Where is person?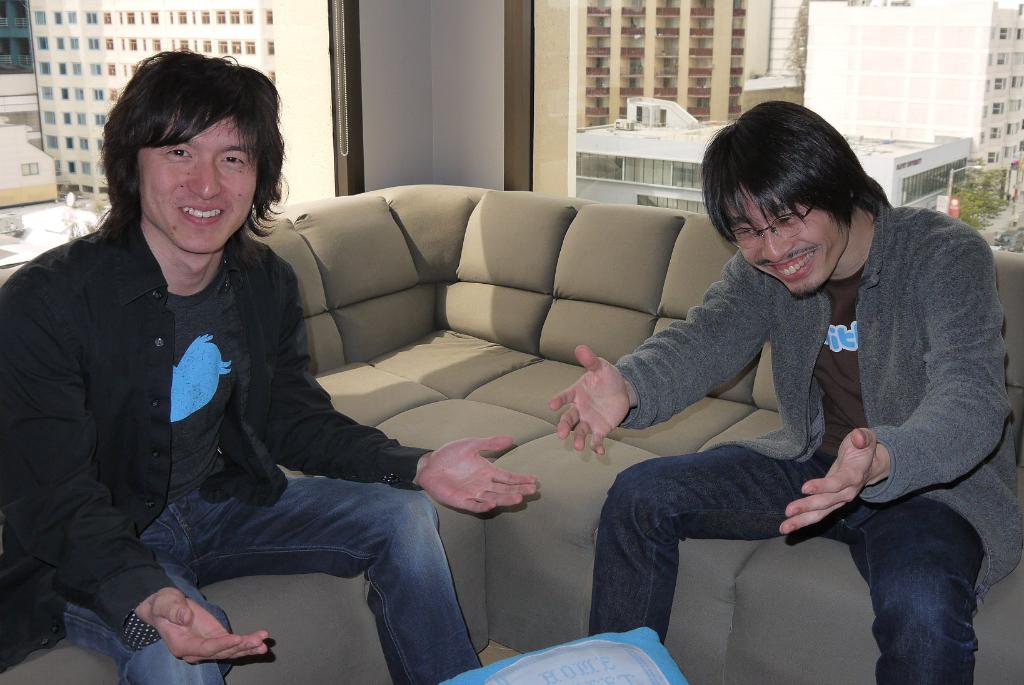
0/47/543/684.
